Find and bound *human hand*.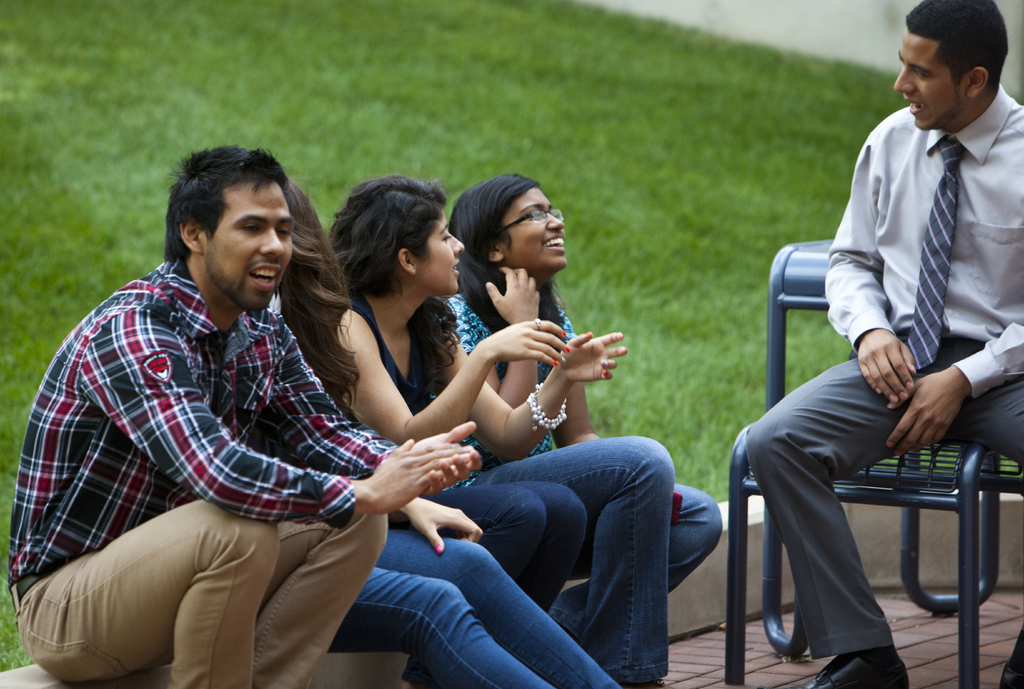
Bound: box=[546, 331, 635, 404].
